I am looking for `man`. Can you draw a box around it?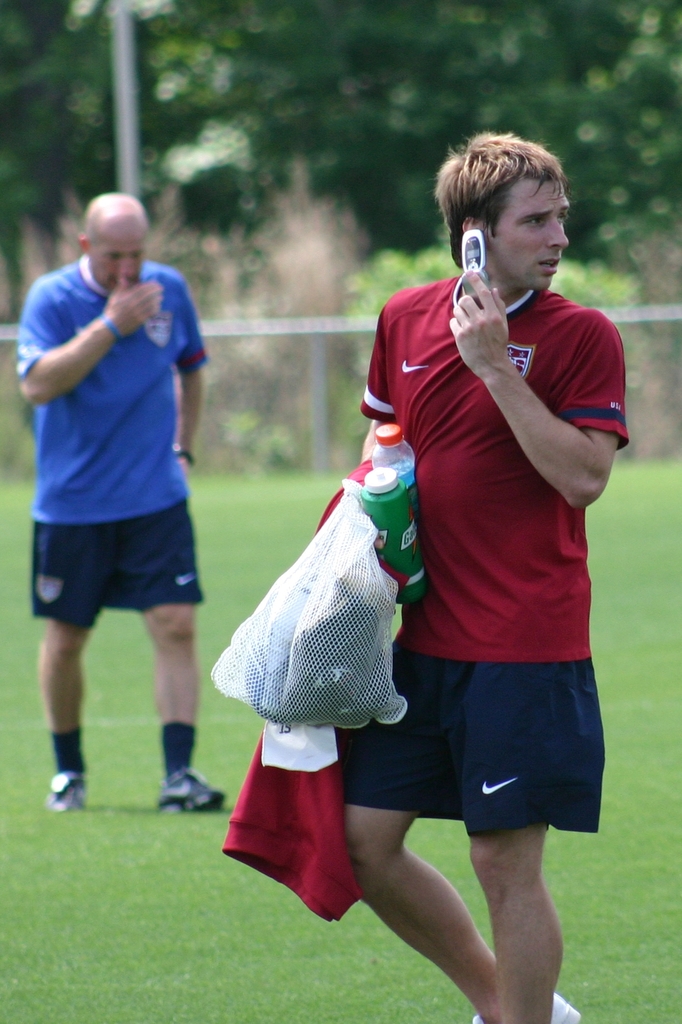
Sure, the bounding box is (left=9, top=193, right=228, bottom=811).
